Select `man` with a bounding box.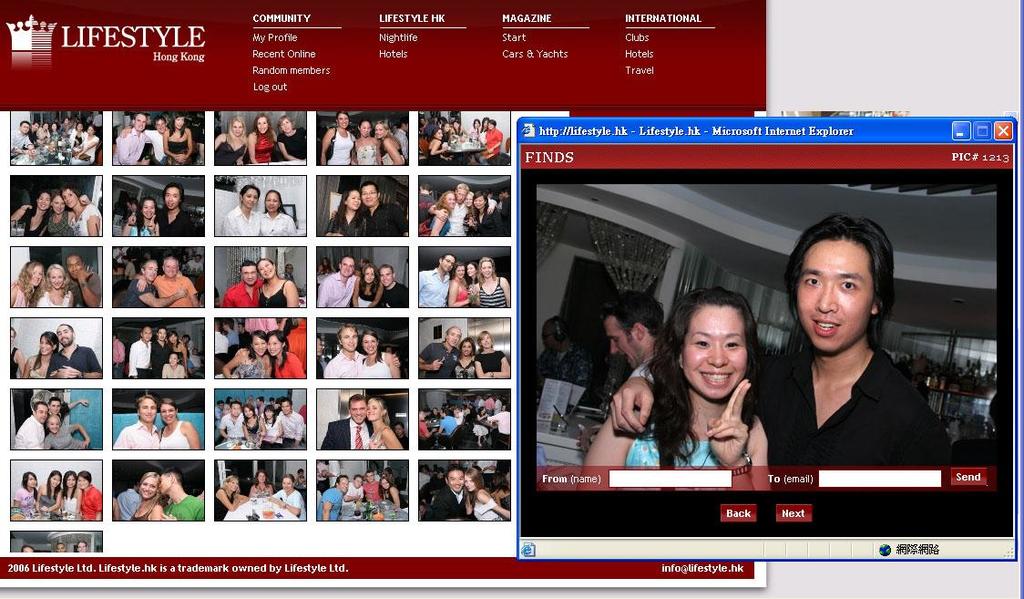
box=[112, 113, 151, 160].
